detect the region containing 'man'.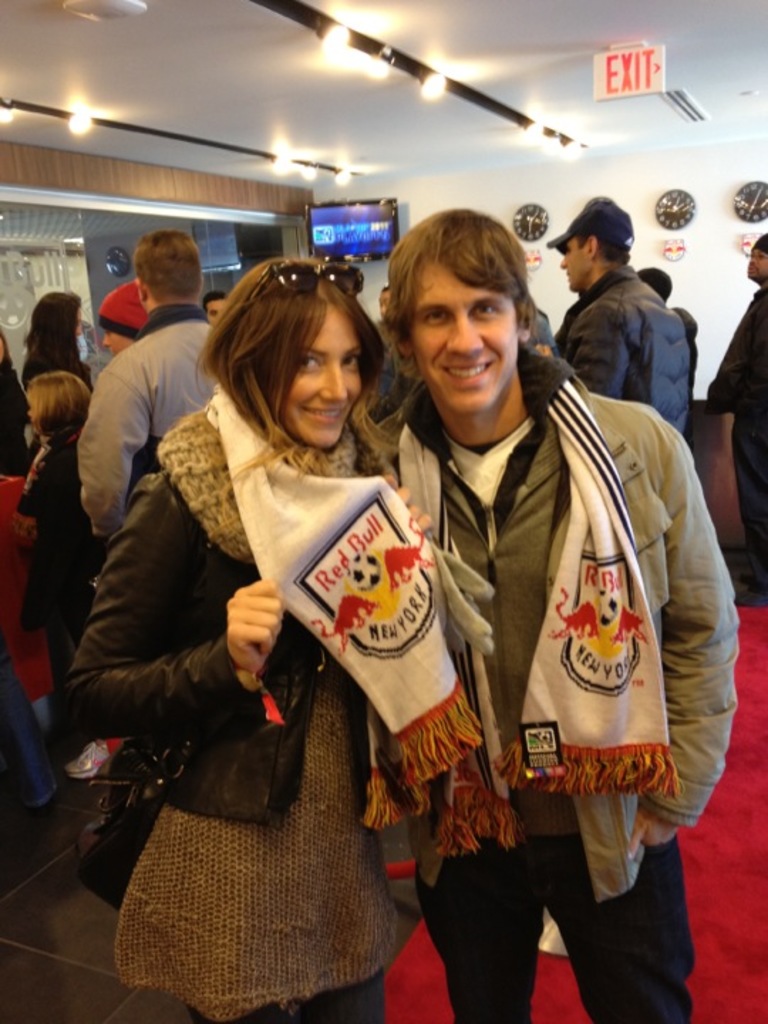
BBox(552, 210, 697, 430).
